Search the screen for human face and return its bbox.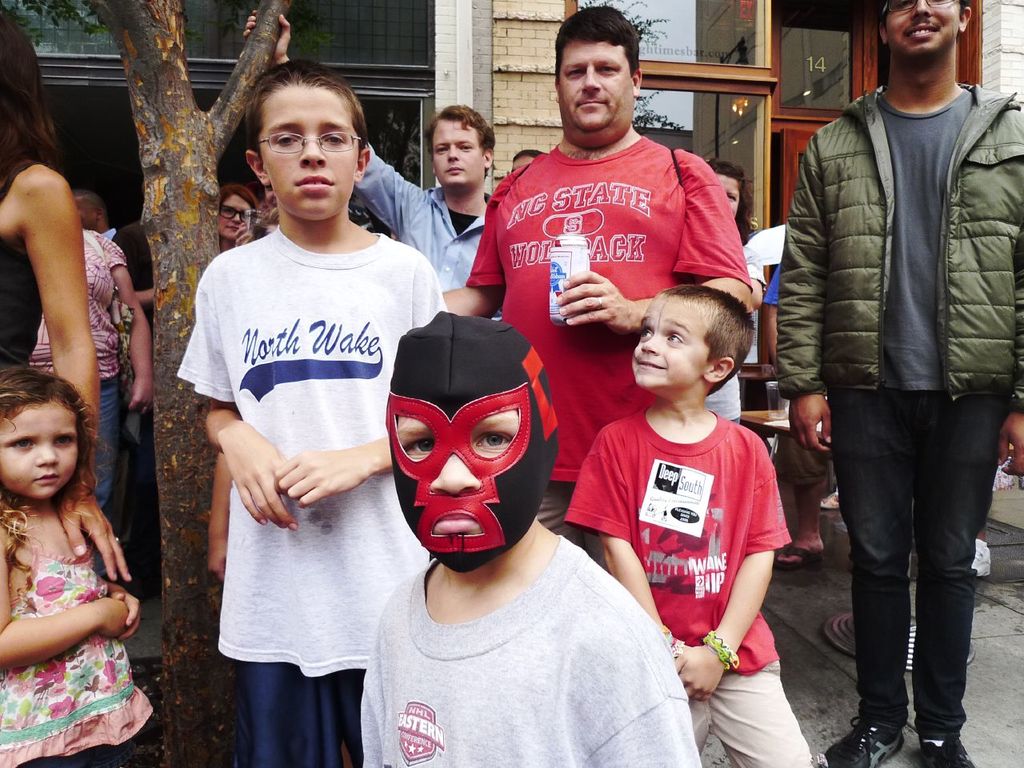
Found: bbox(554, 38, 632, 128).
